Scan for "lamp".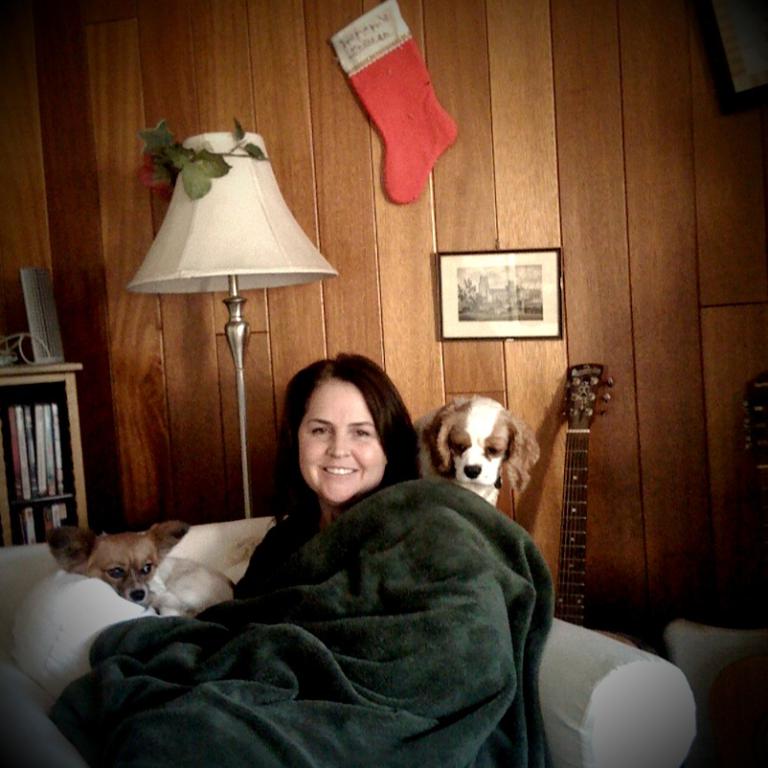
Scan result: 122 127 342 515.
